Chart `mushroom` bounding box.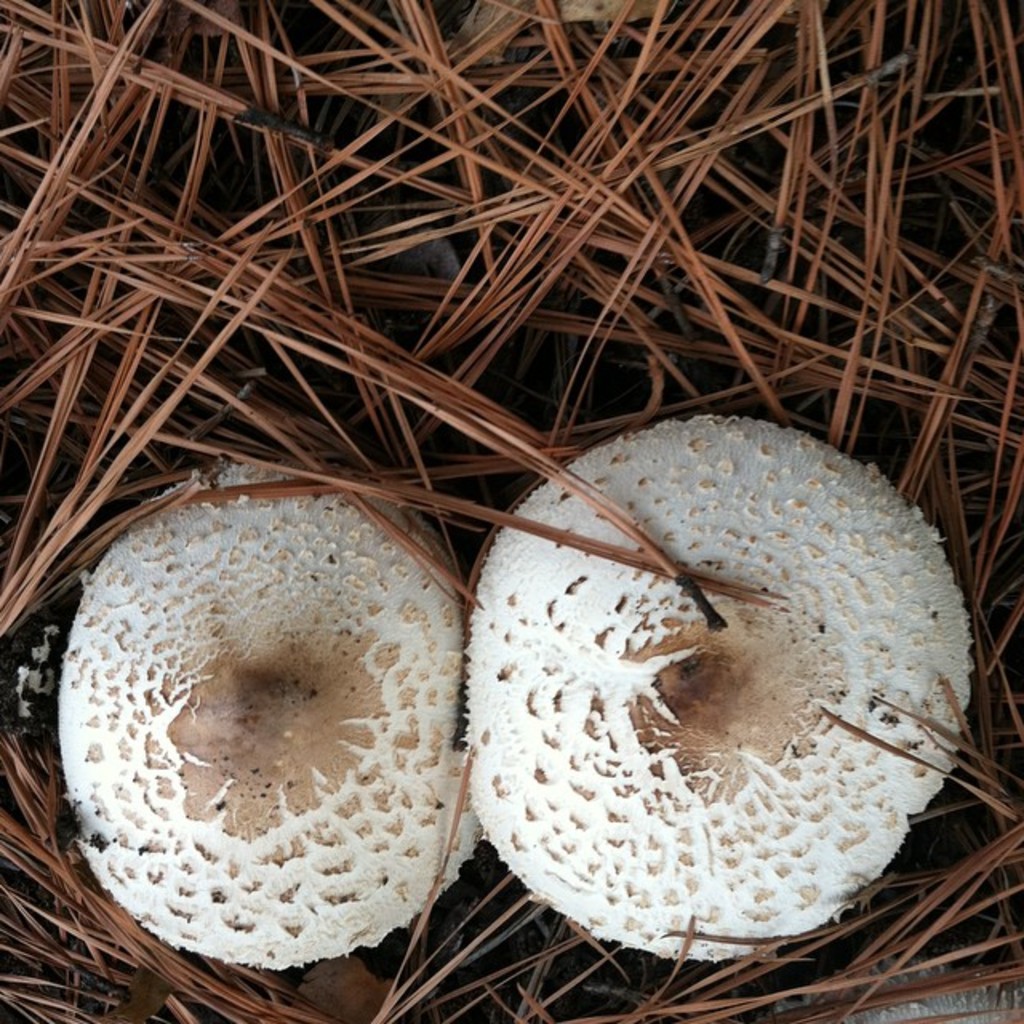
Charted: [left=54, top=464, right=478, bottom=968].
